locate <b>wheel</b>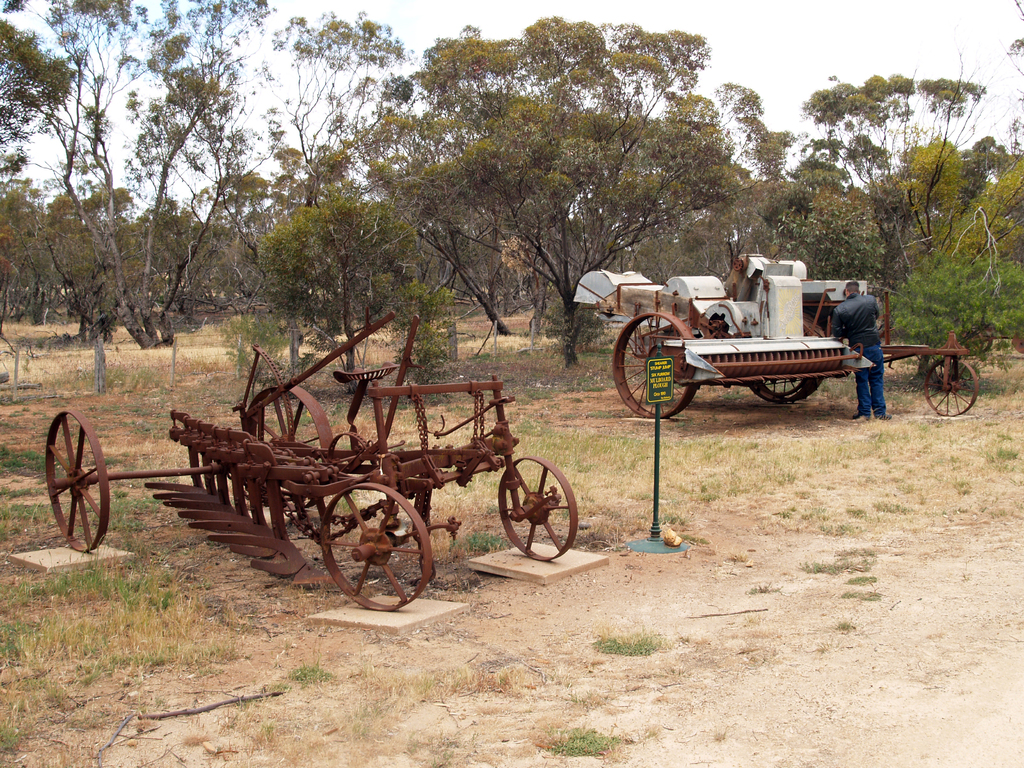
pyautogui.locateOnScreen(317, 471, 438, 620)
